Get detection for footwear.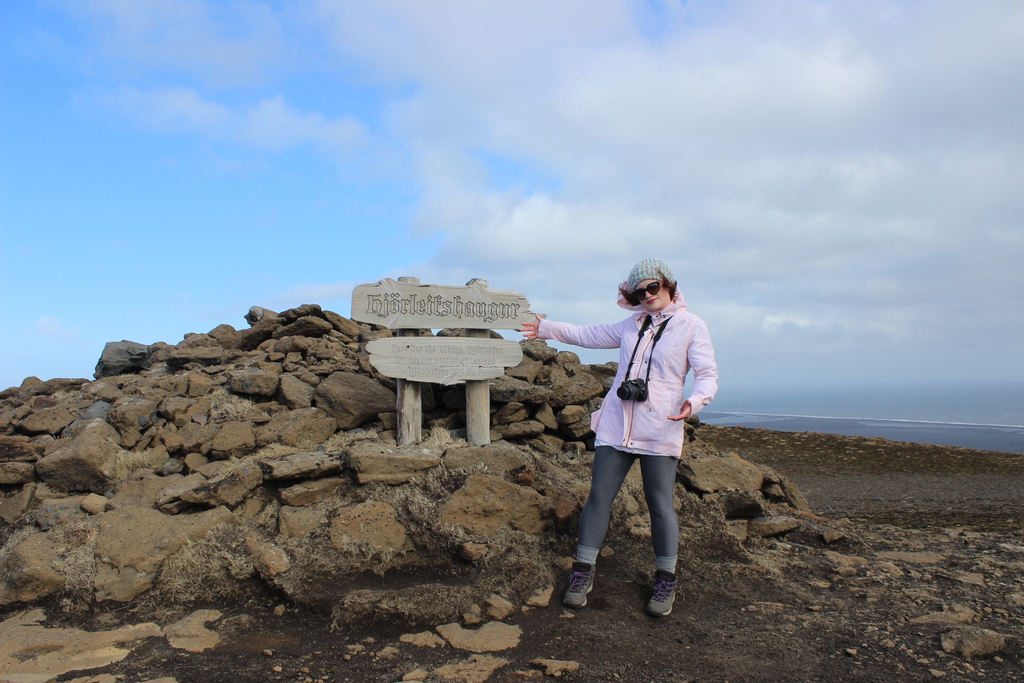
Detection: (648,571,676,620).
